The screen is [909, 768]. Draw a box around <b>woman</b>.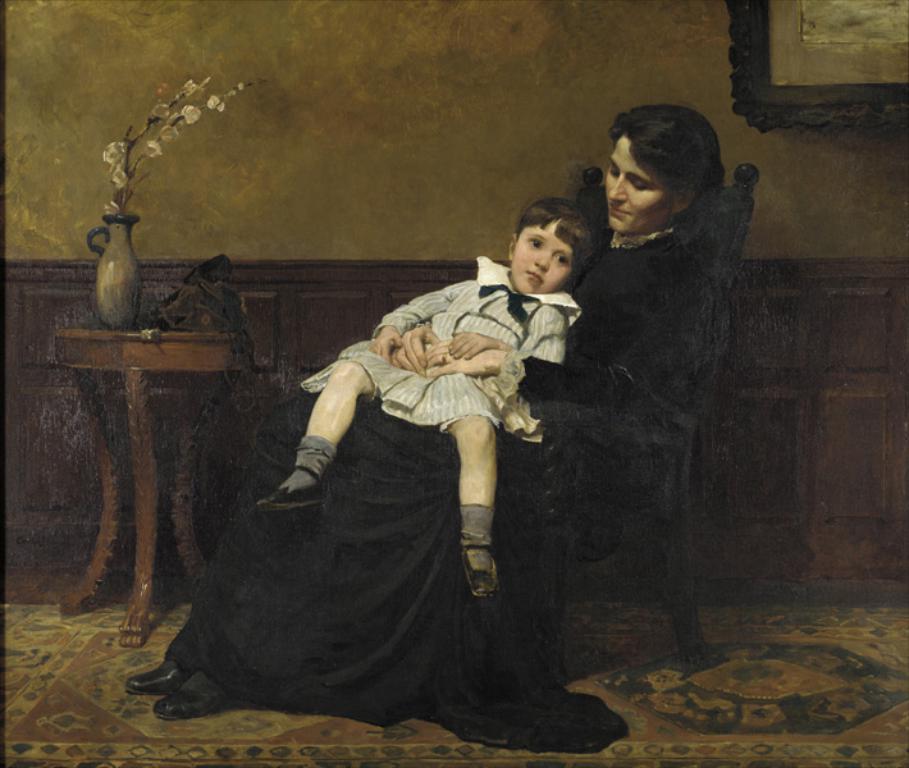
(109, 104, 681, 760).
